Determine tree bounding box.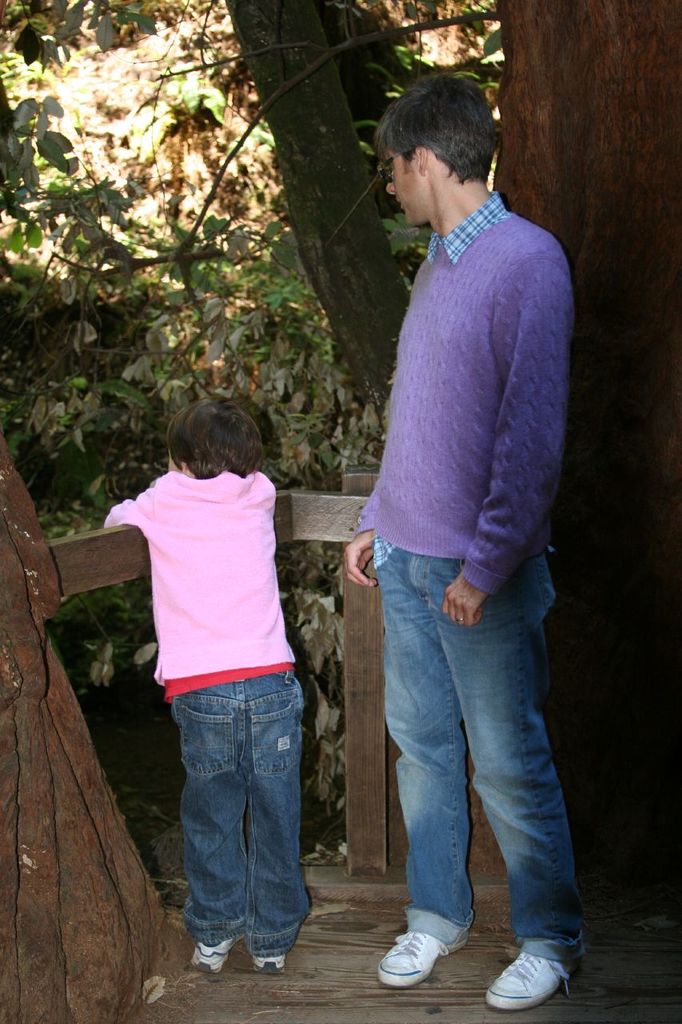
Determined: crop(444, 0, 681, 1023).
